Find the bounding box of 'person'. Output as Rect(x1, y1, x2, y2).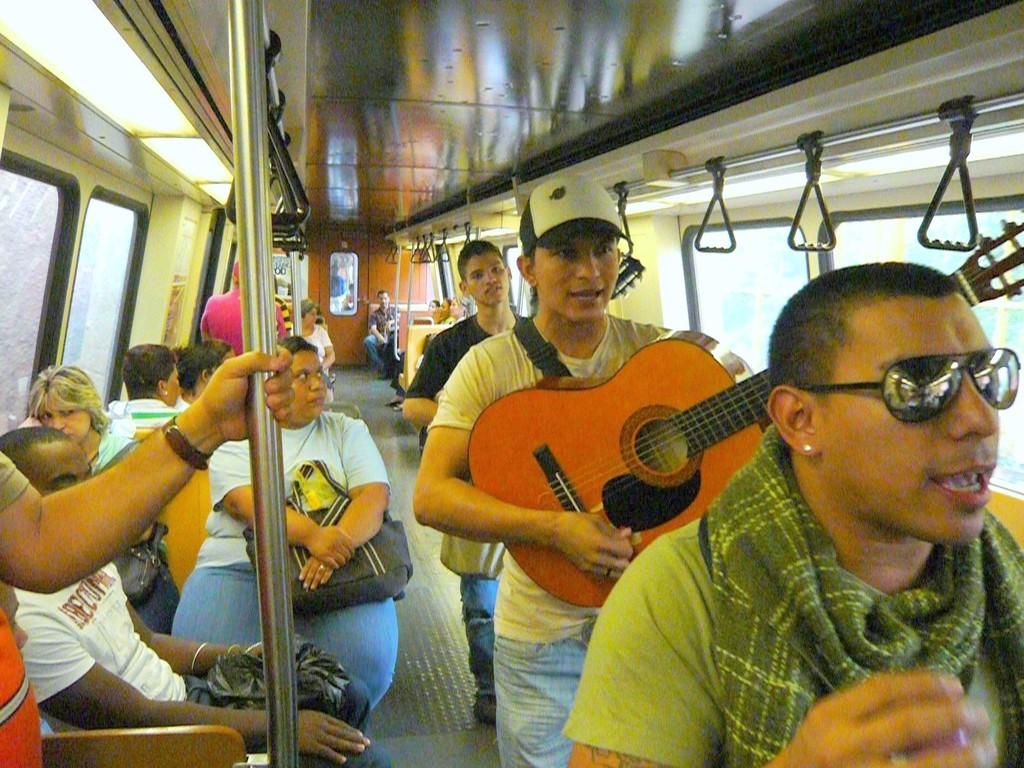
Rect(0, 567, 34, 675).
